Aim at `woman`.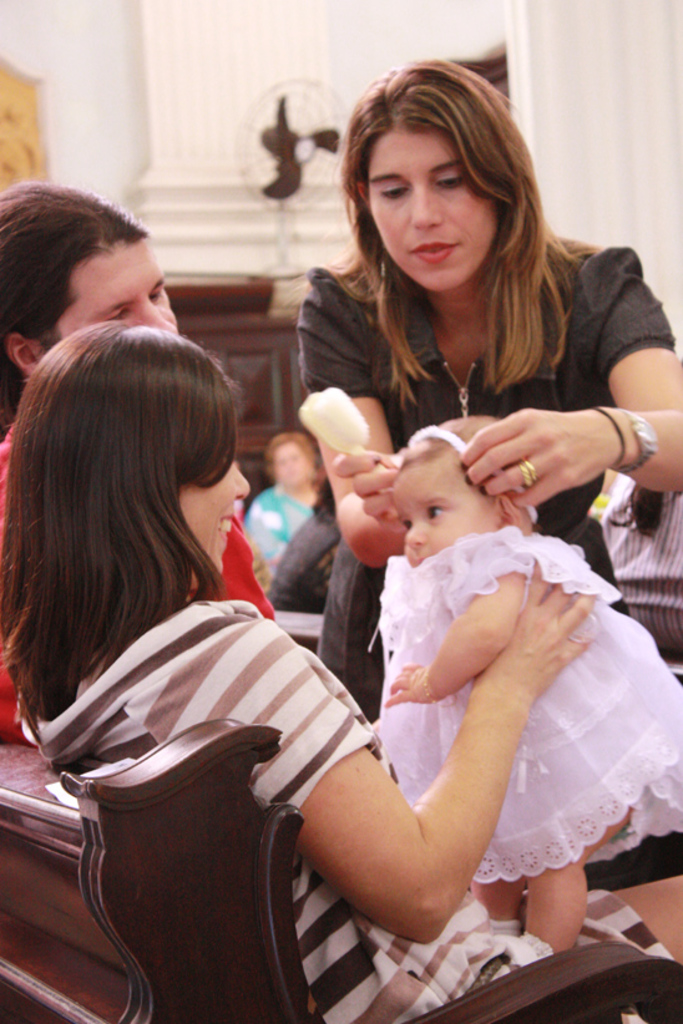
Aimed at Rect(1, 320, 682, 1023).
